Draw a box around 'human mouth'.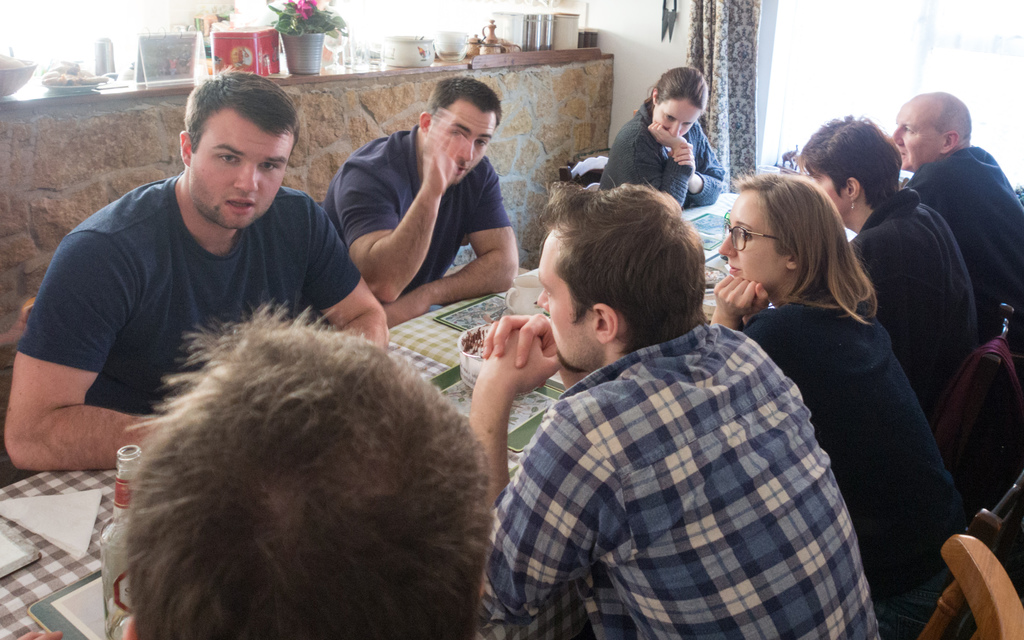
region(225, 196, 255, 214).
